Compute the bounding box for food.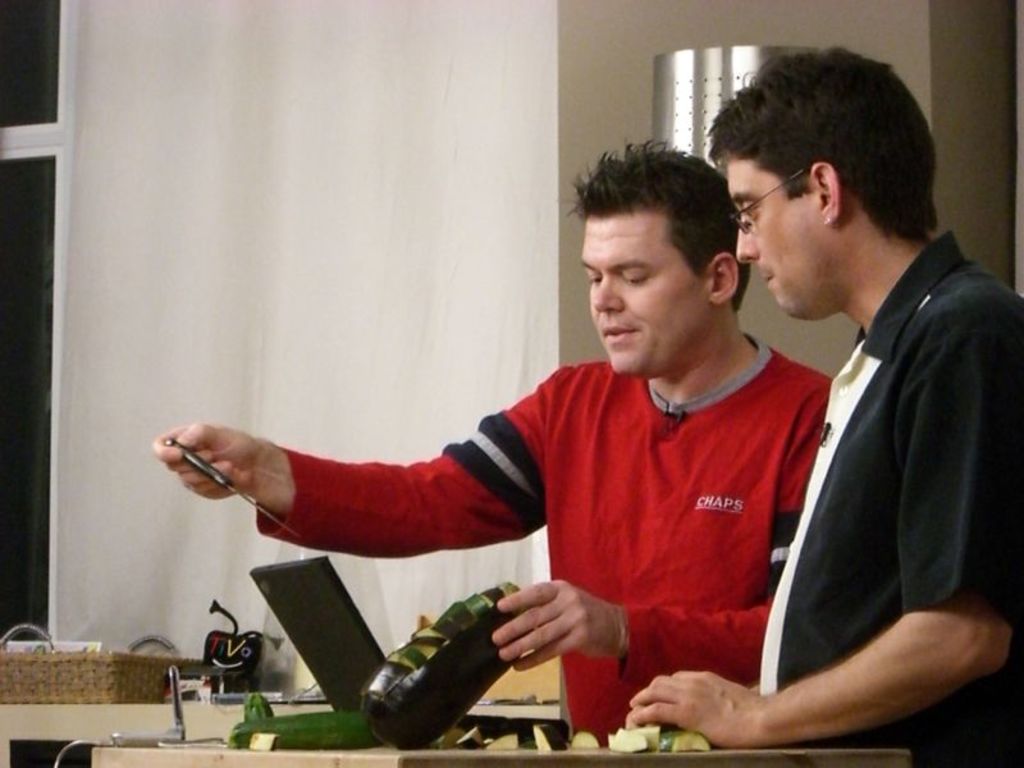
bbox=(239, 691, 274, 722).
